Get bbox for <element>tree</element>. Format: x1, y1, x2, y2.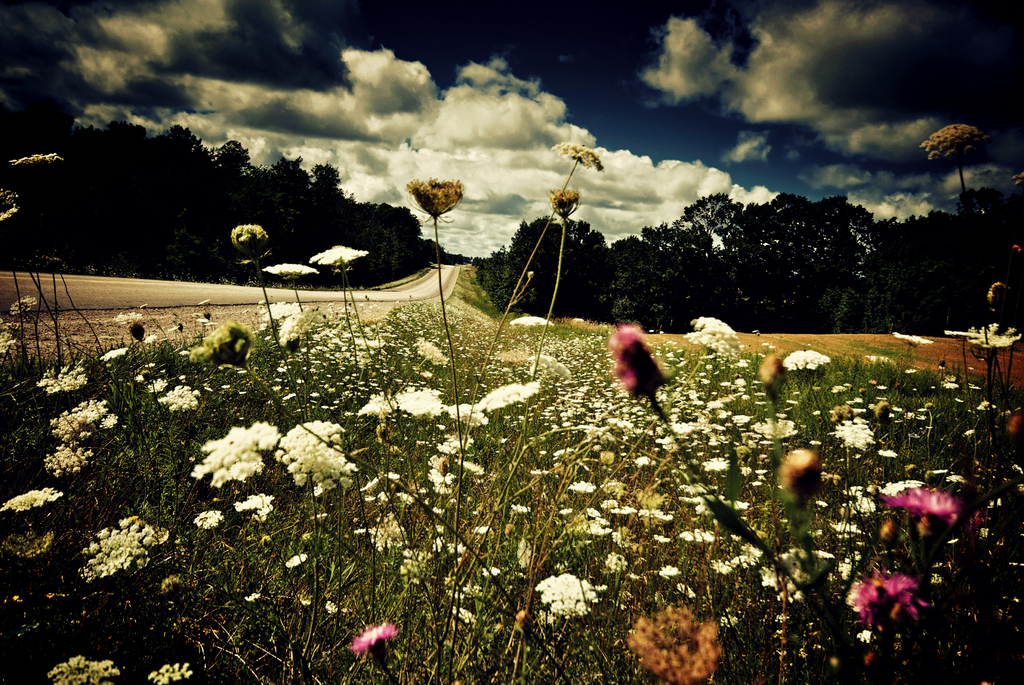
955, 180, 1023, 340.
